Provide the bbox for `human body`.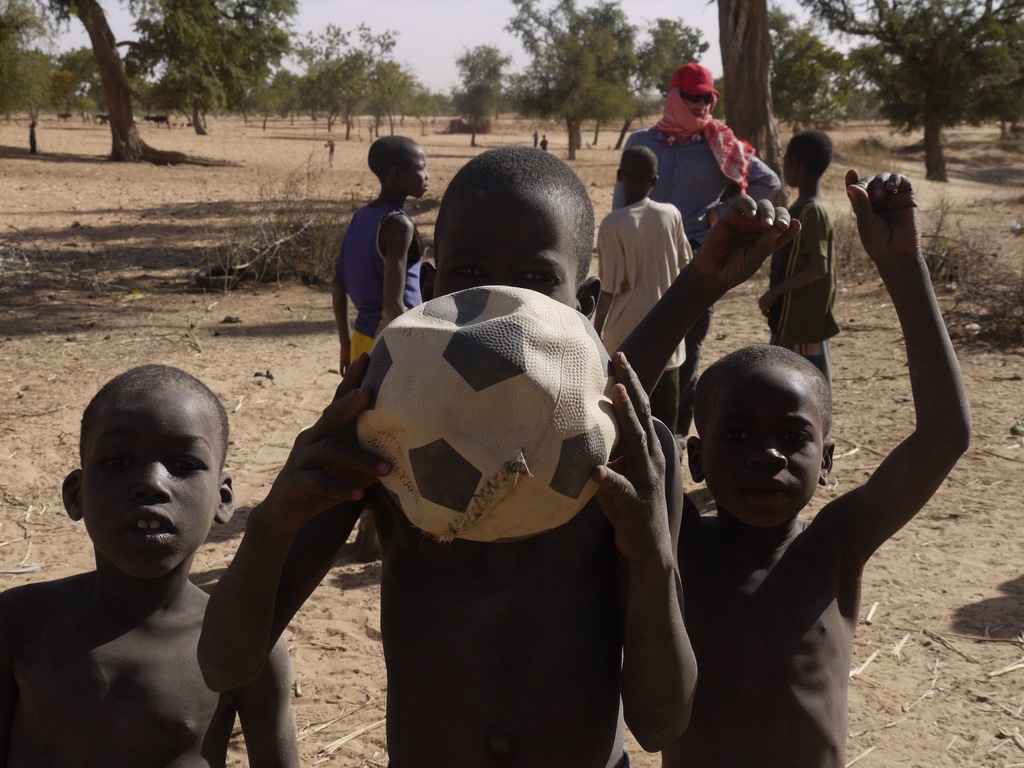
box=[0, 364, 303, 767].
